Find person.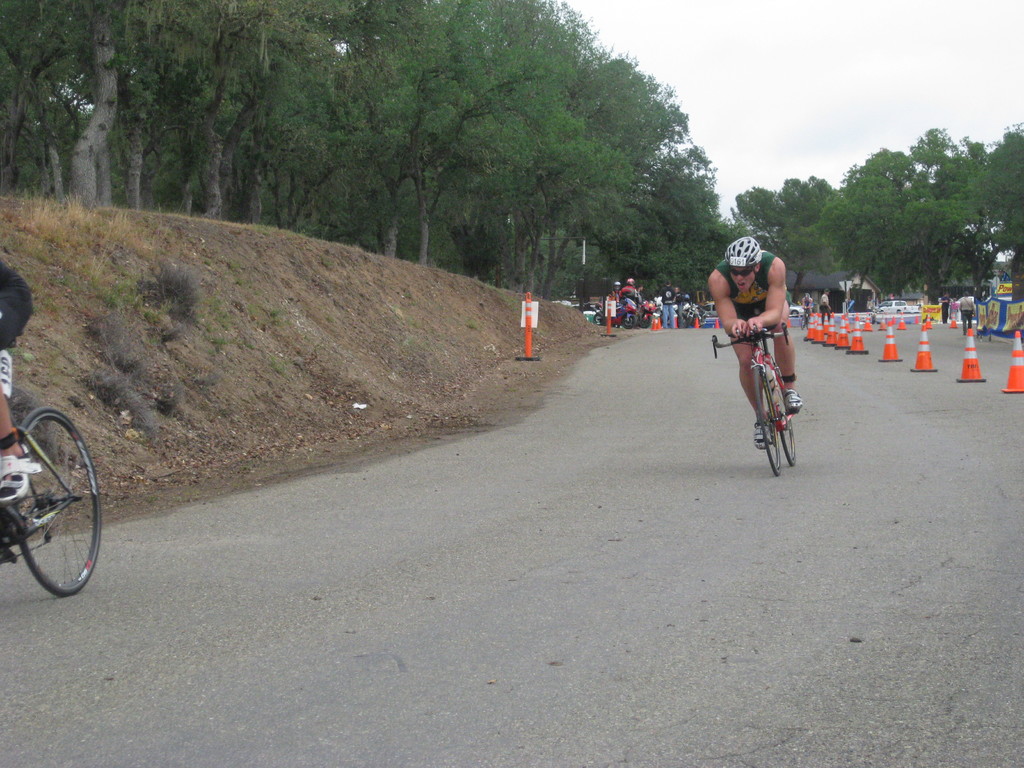
region(709, 236, 815, 436).
